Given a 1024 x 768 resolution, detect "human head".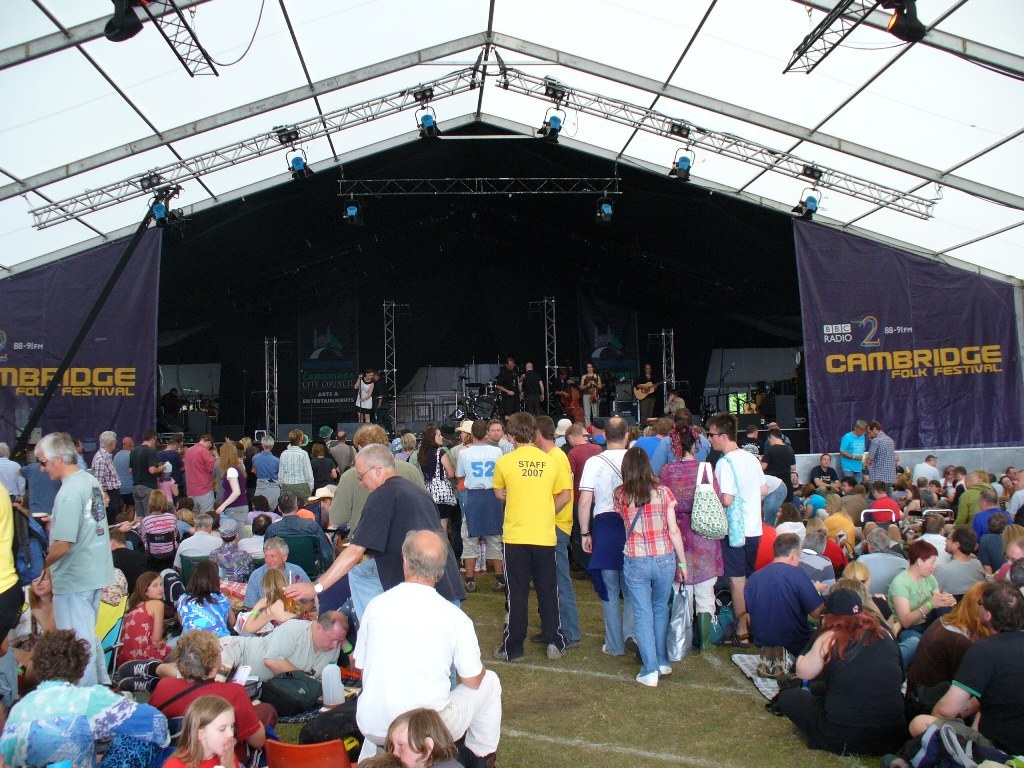
(left=867, top=419, right=884, bottom=441).
